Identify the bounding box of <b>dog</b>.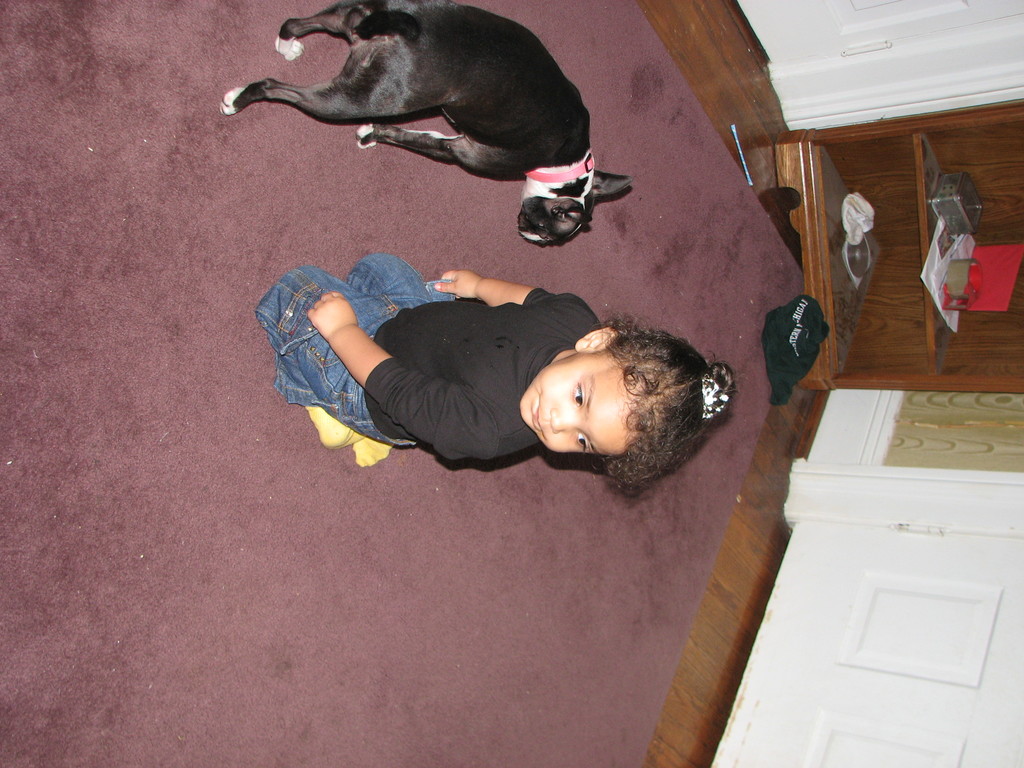
bbox(222, 0, 634, 248).
